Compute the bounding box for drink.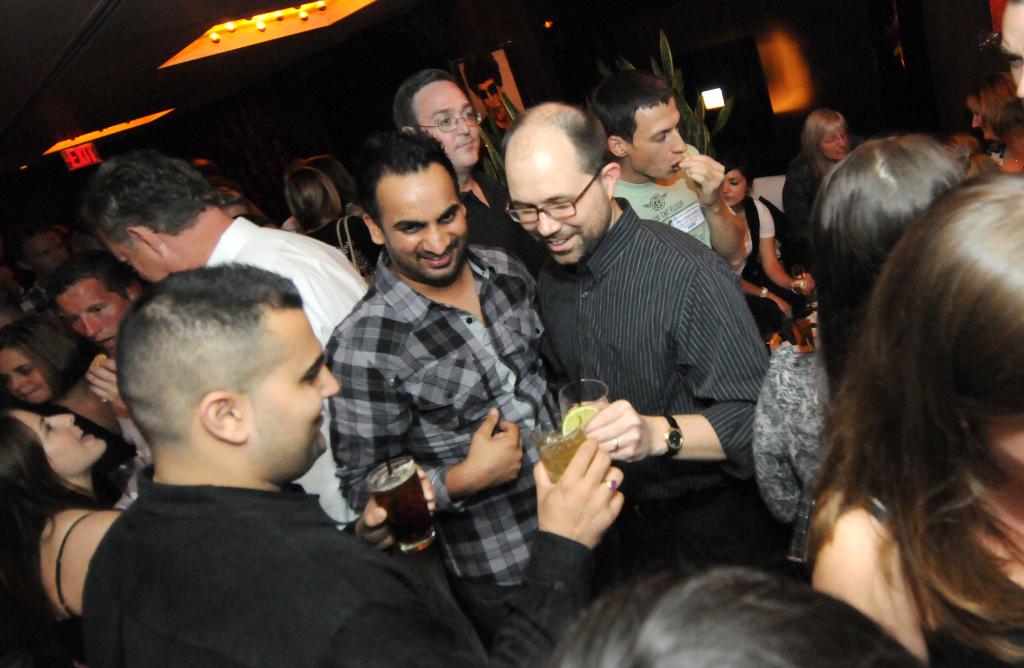
x1=788 y1=316 x2=818 y2=355.
